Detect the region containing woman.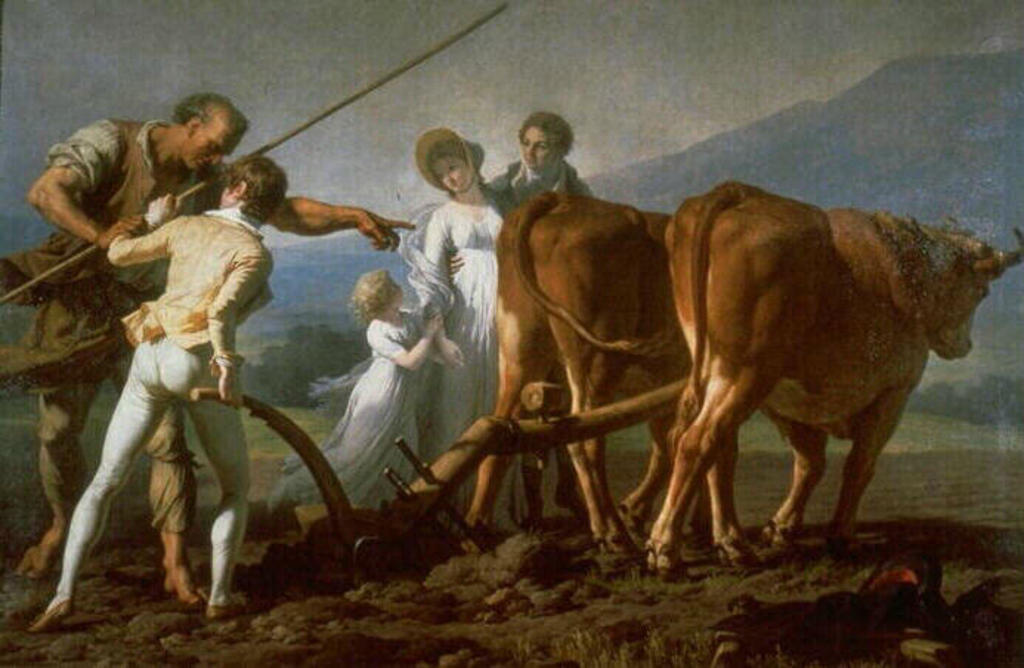
[406, 145, 539, 529].
